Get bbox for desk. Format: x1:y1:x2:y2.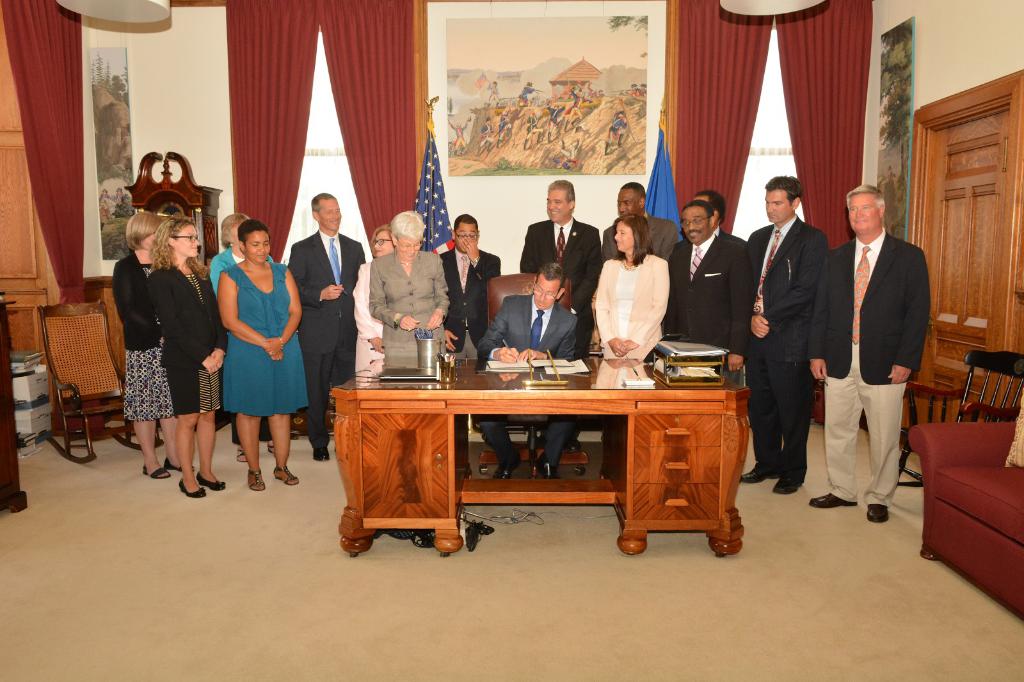
311:344:765:551.
